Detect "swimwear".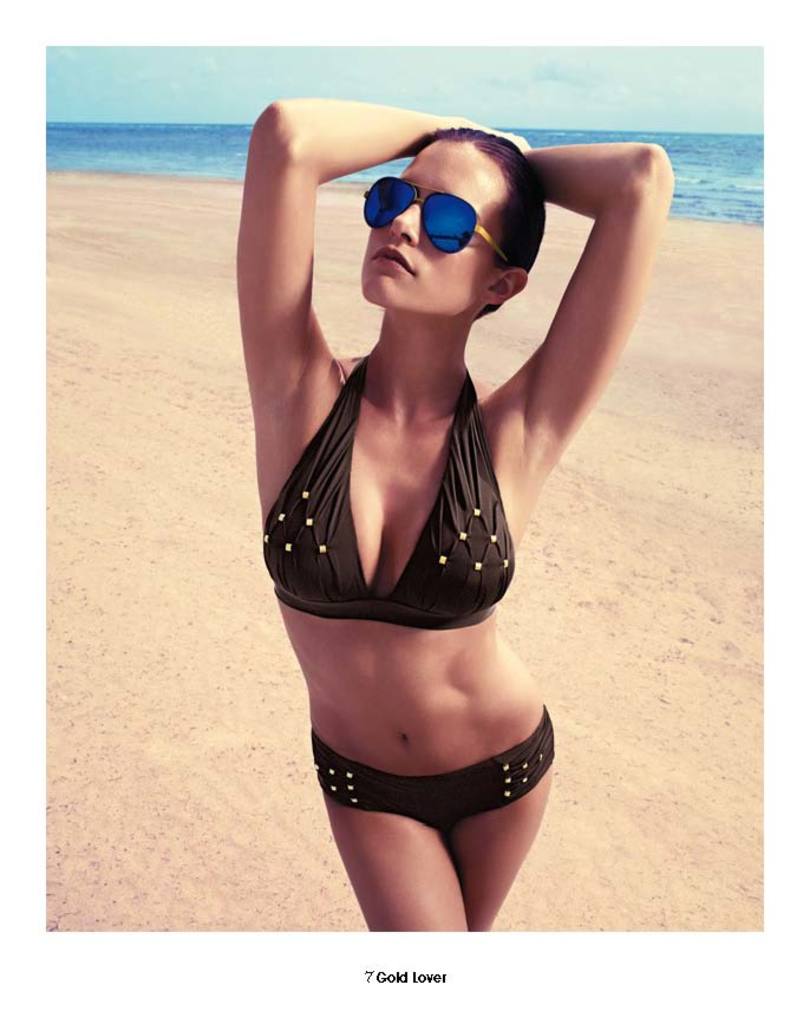
Detected at {"left": 305, "top": 709, "right": 550, "bottom": 842}.
